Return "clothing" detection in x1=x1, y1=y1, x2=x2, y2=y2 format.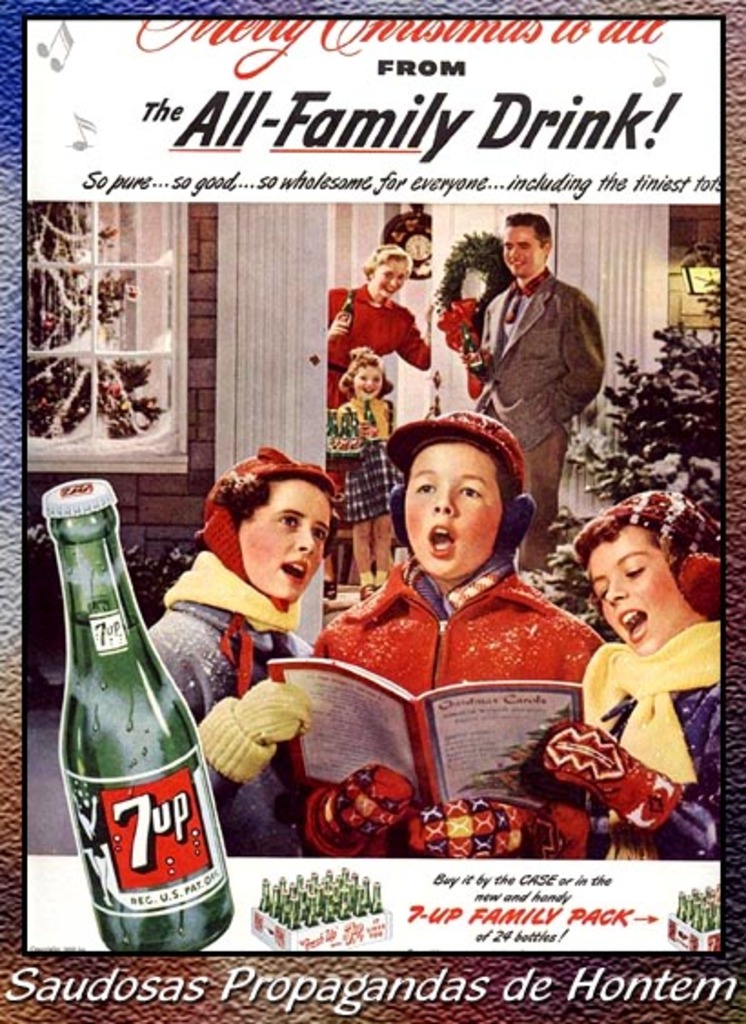
x1=320, y1=284, x2=440, y2=471.
